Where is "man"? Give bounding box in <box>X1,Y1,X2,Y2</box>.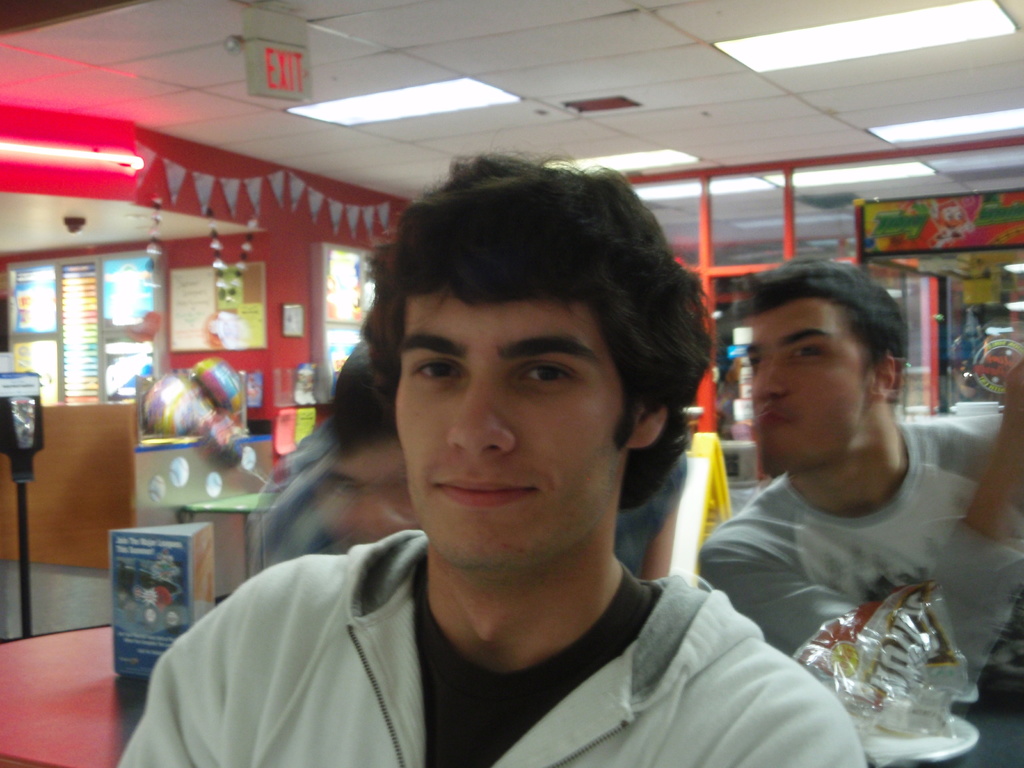
<box>298,323,416,545</box>.
